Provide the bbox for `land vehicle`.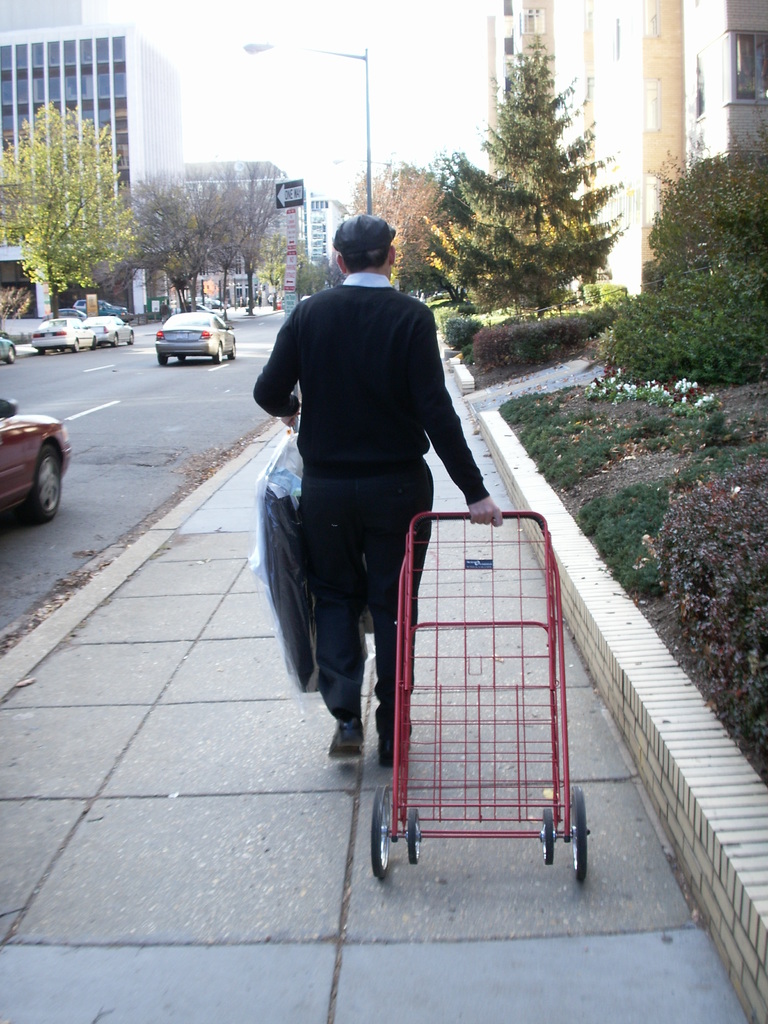
72, 296, 127, 310.
